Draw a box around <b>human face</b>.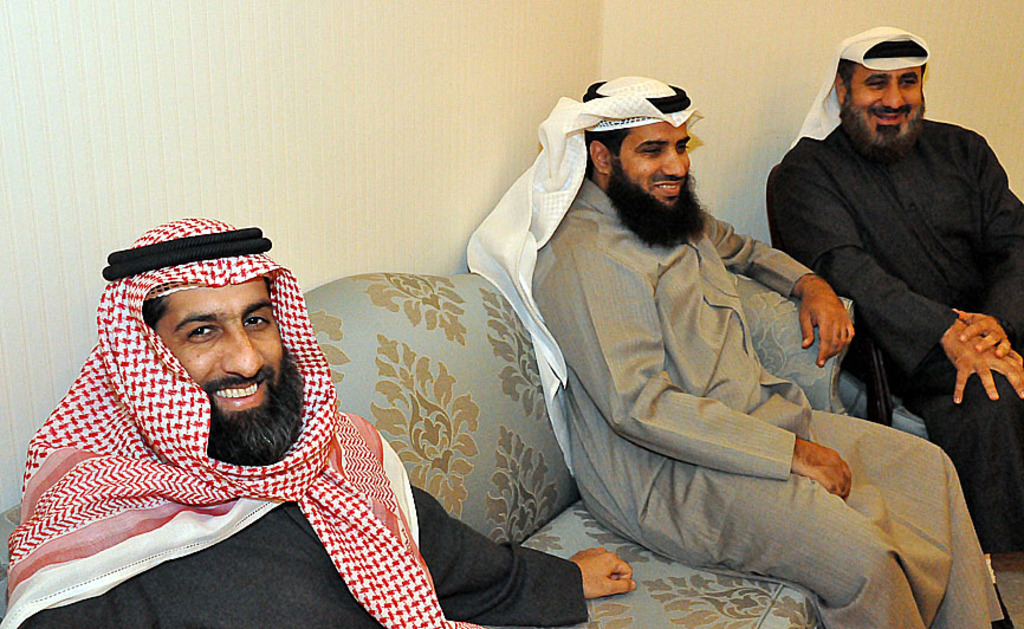
Rect(155, 287, 284, 420).
